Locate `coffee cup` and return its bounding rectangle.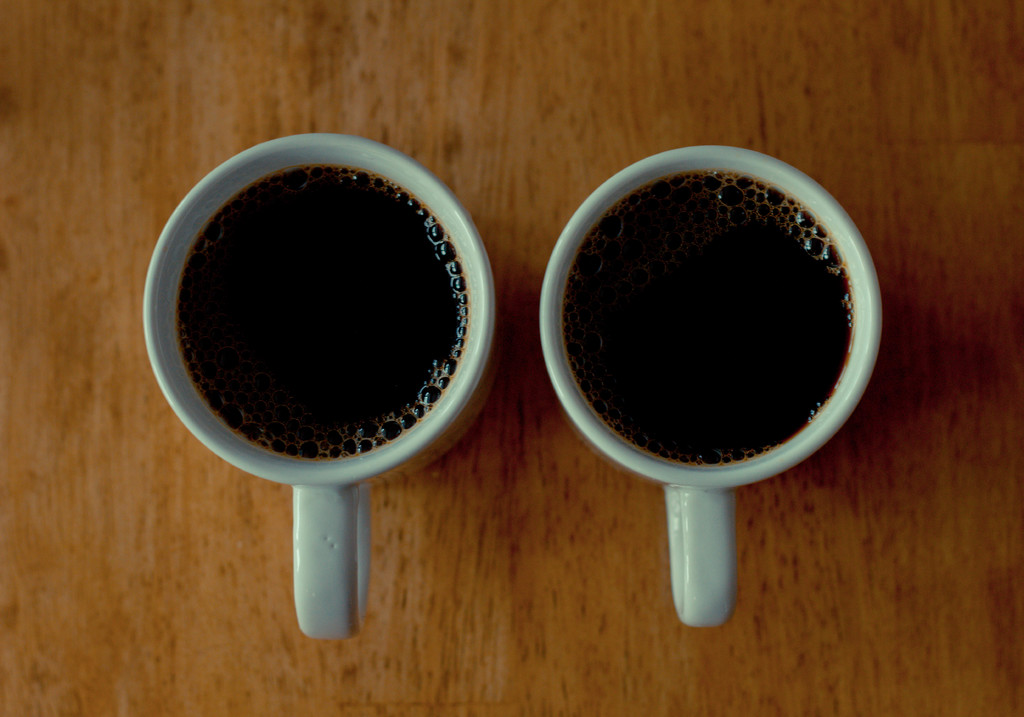
l=538, t=143, r=885, b=628.
